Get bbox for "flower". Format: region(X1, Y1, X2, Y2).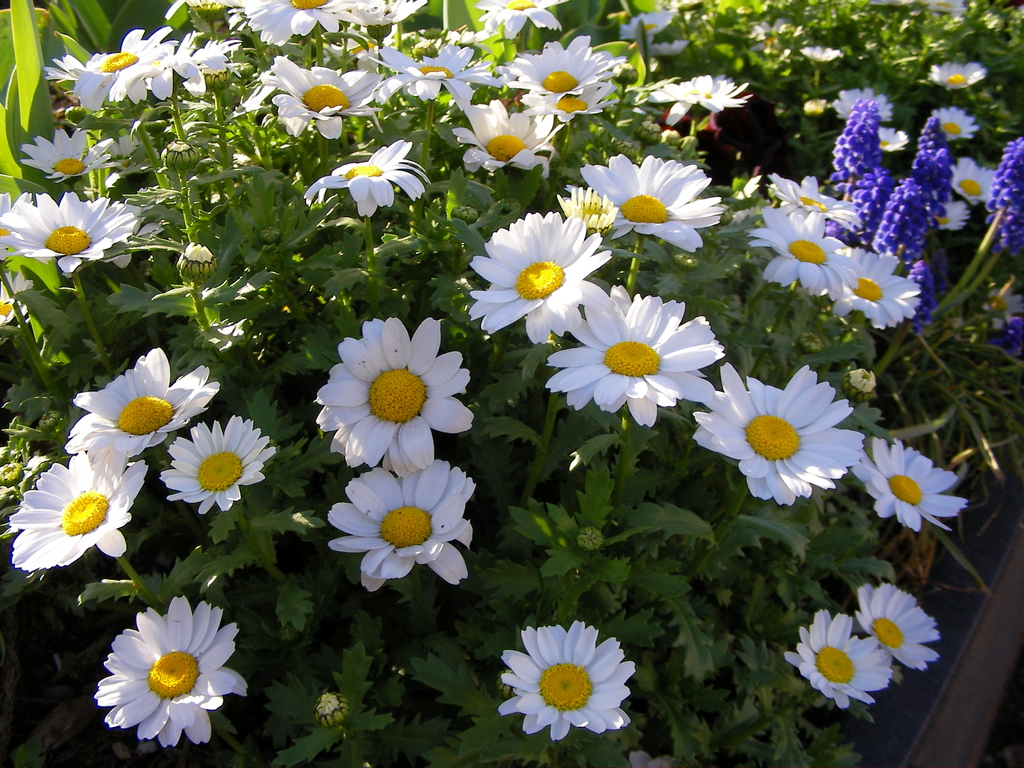
region(499, 617, 639, 742).
